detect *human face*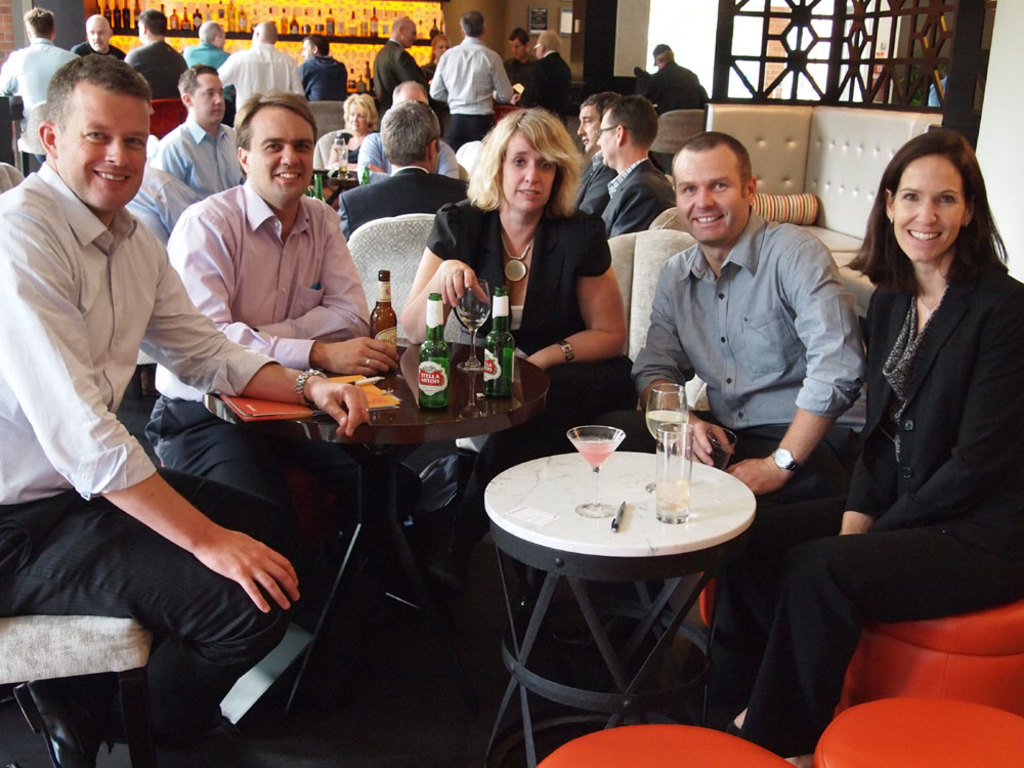
select_region(220, 30, 226, 49)
